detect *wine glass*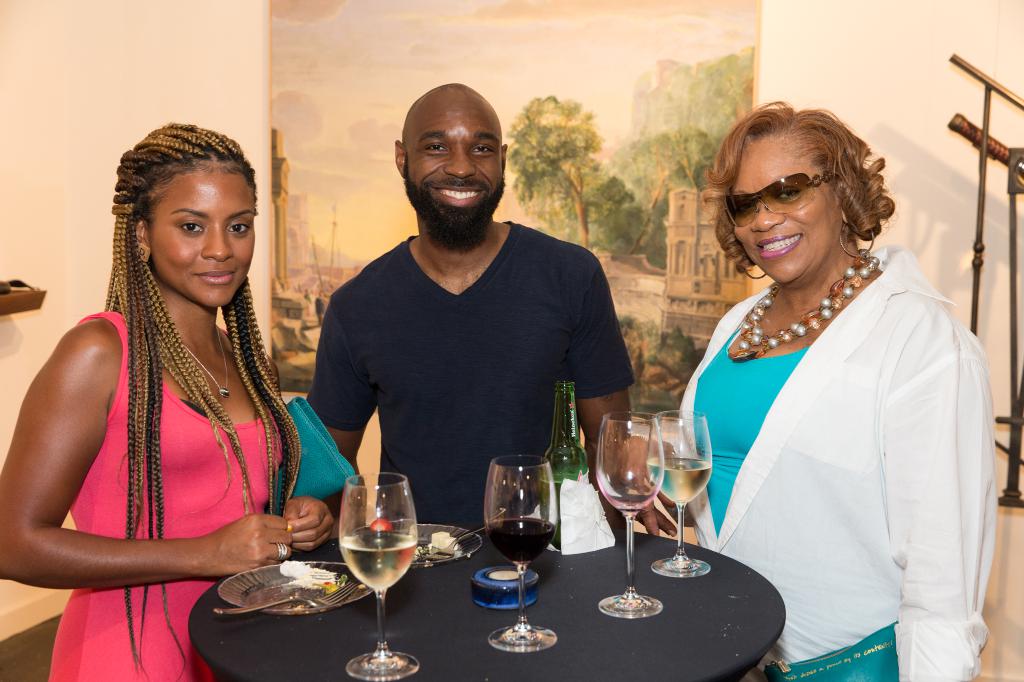
left=594, top=411, right=663, bottom=617
